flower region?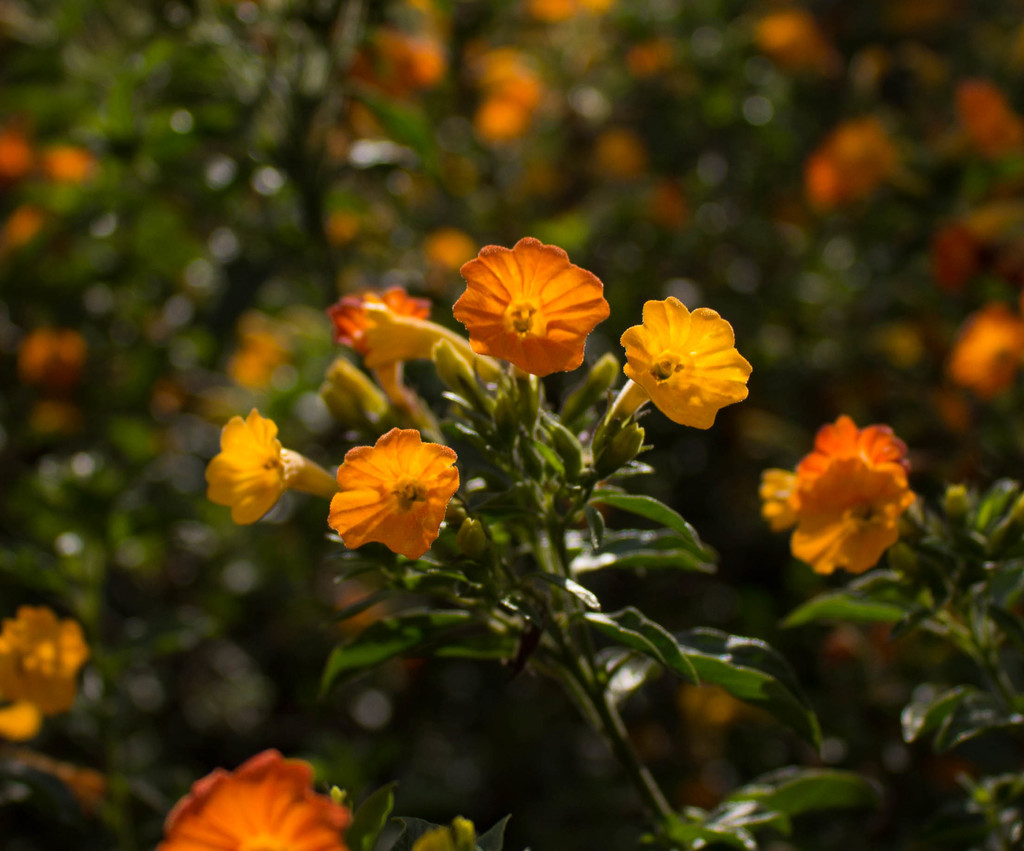
(left=326, top=425, right=474, bottom=560)
